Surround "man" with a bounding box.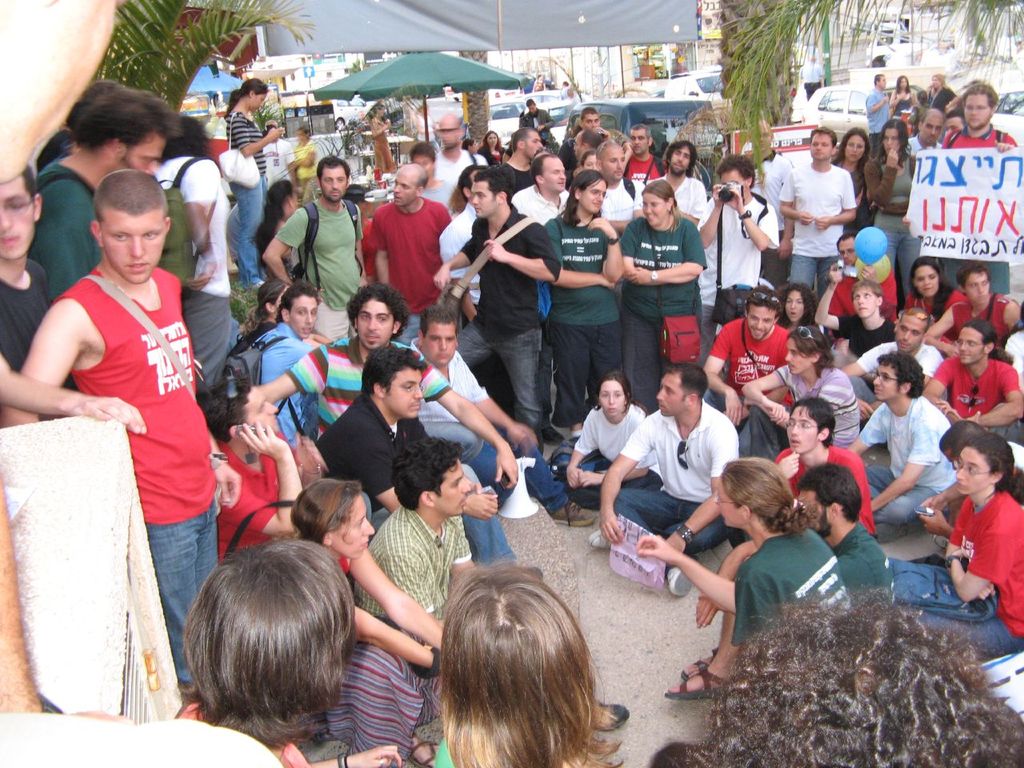
(x1=0, y1=164, x2=82, y2=436).
